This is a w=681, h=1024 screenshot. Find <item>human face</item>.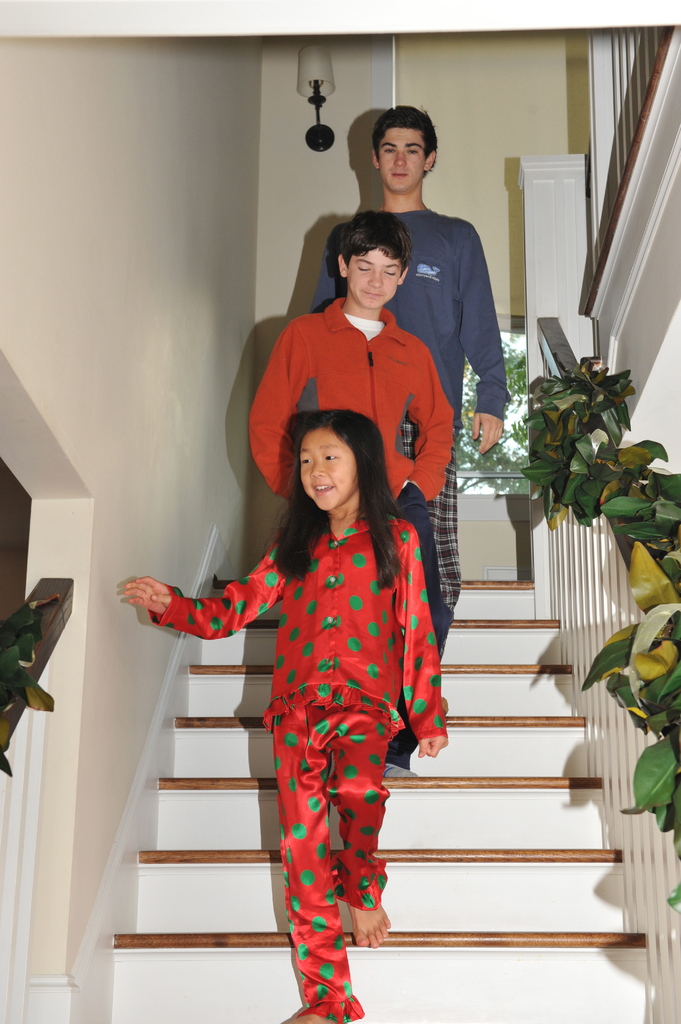
Bounding box: box=[298, 428, 362, 509].
